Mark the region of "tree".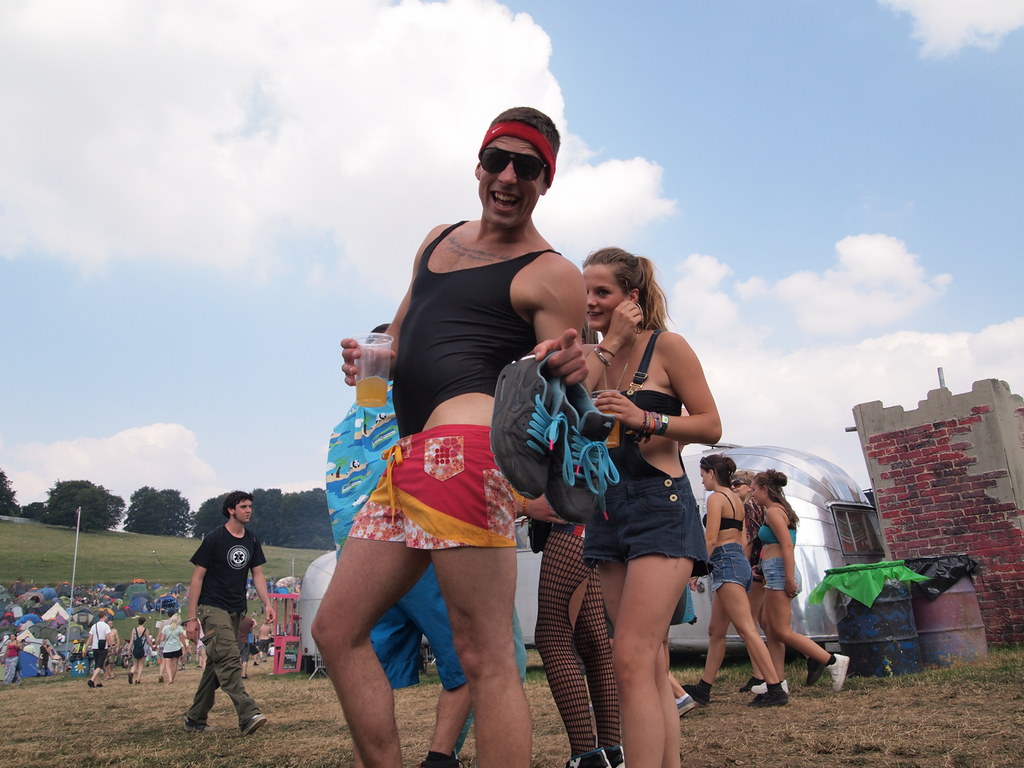
Region: [0,468,21,519].
